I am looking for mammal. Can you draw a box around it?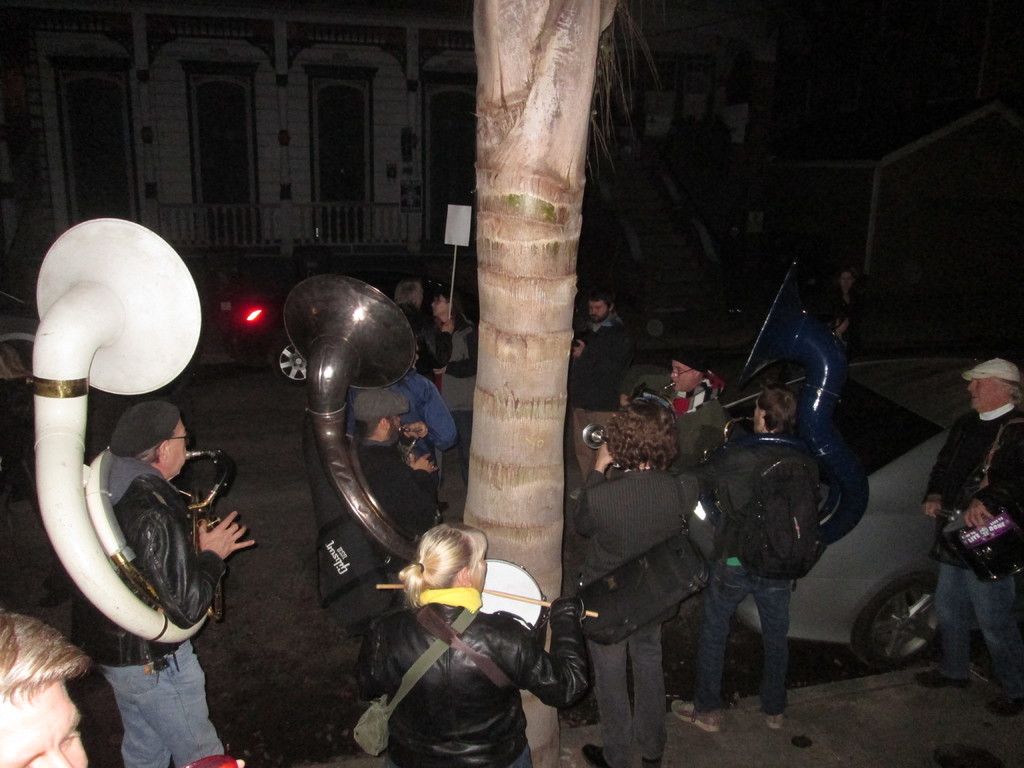
Sure, the bounding box is bbox=[646, 352, 725, 474].
